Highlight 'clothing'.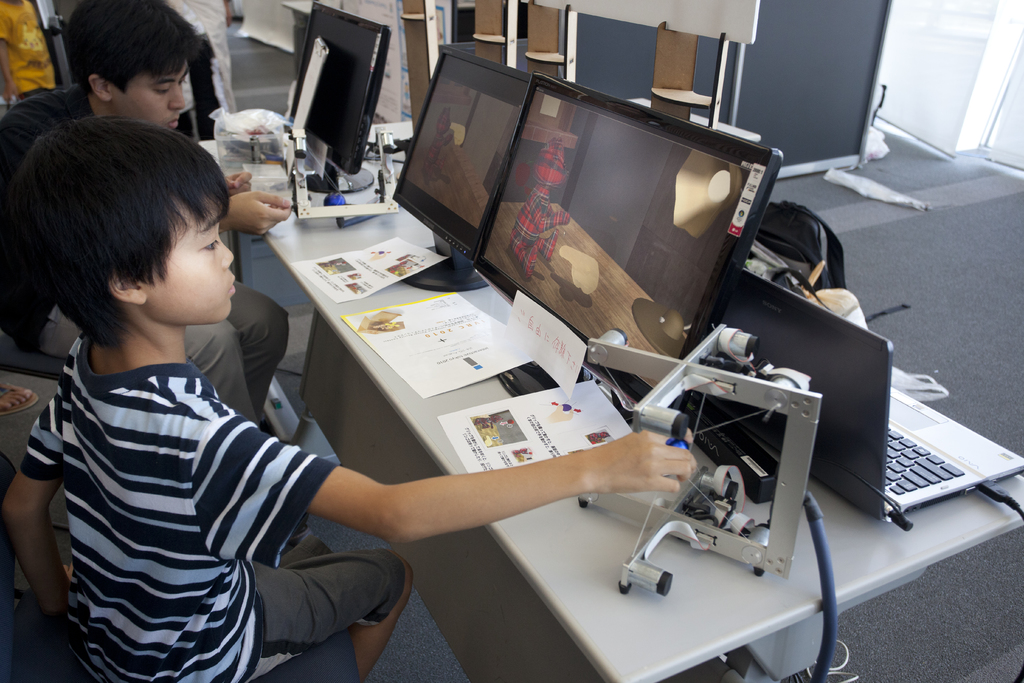
Highlighted region: 0, 239, 337, 671.
